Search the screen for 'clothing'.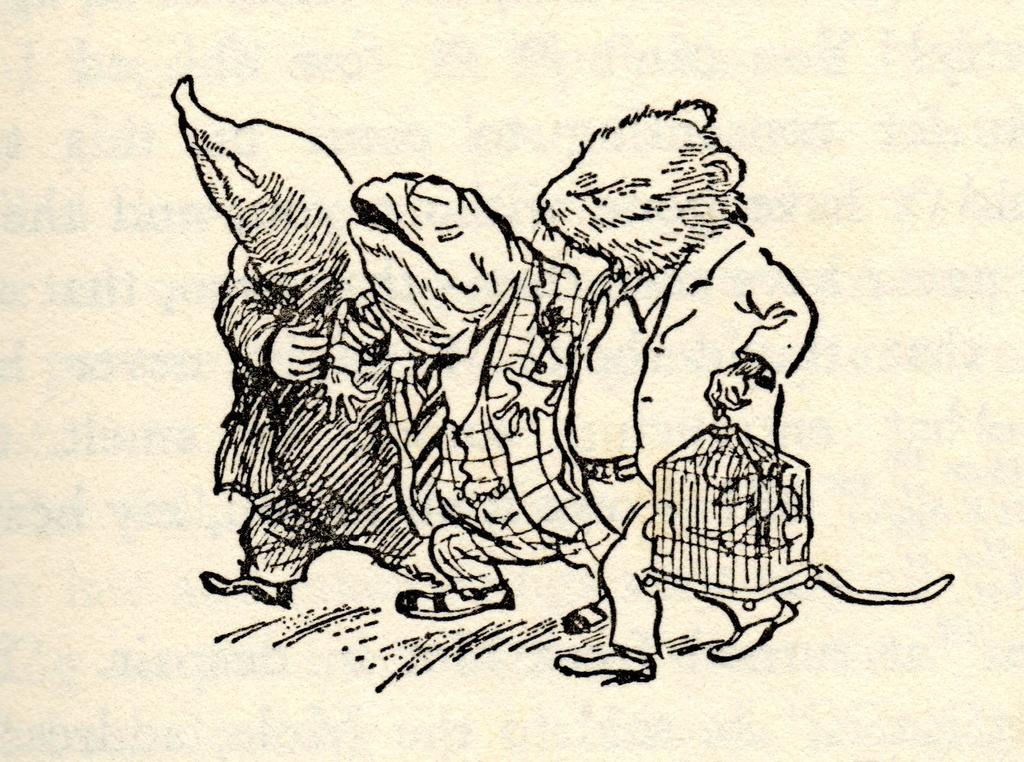
Found at (544, 225, 818, 651).
